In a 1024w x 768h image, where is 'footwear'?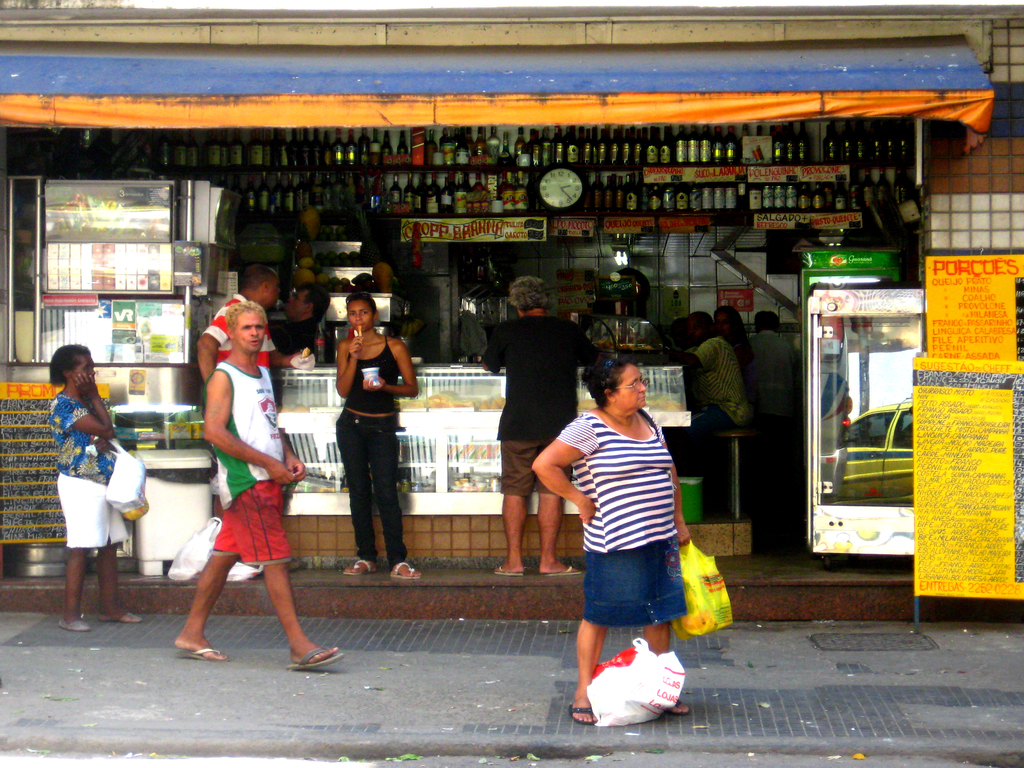
BBox(180, 645, 230, 664).
